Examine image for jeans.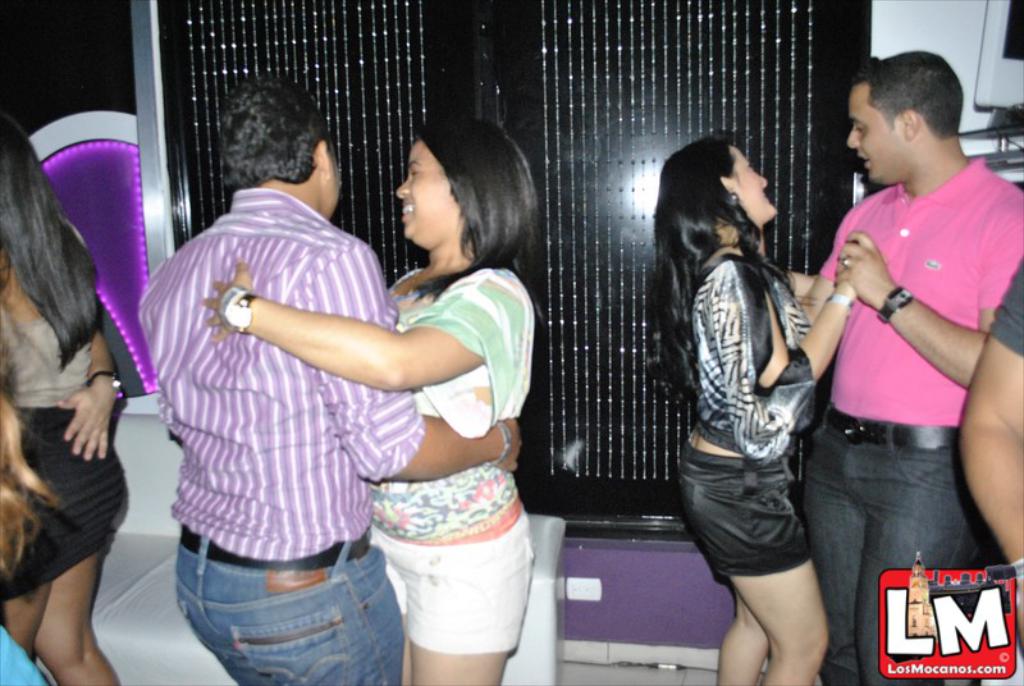
Examination result: locate(165, 548, 410, 677).
